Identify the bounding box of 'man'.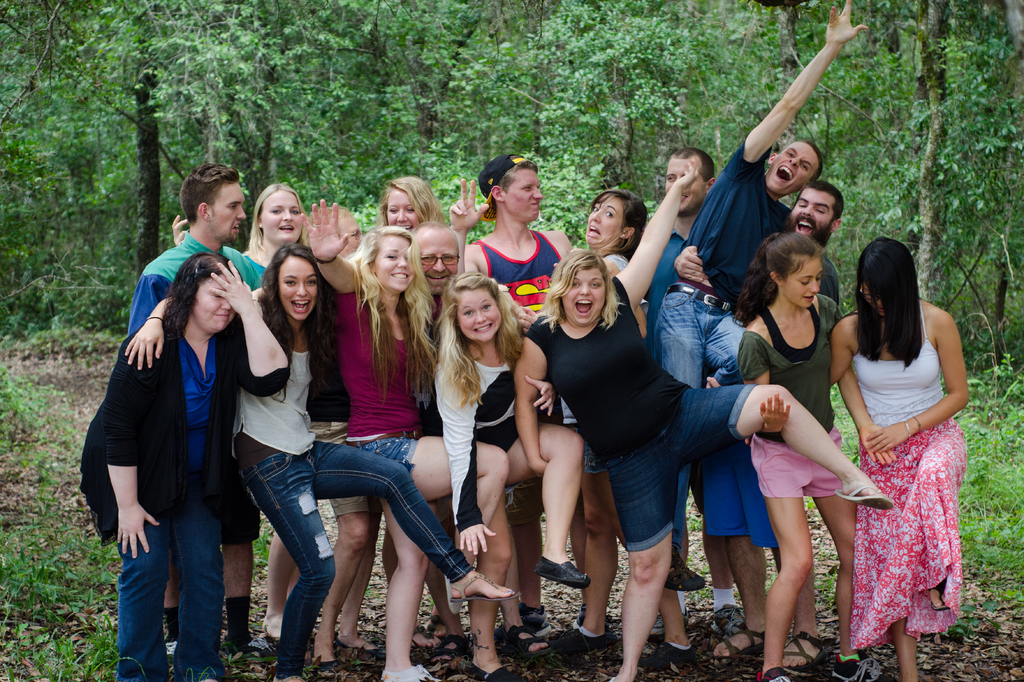
bbox(657, 0, 872, 593).
